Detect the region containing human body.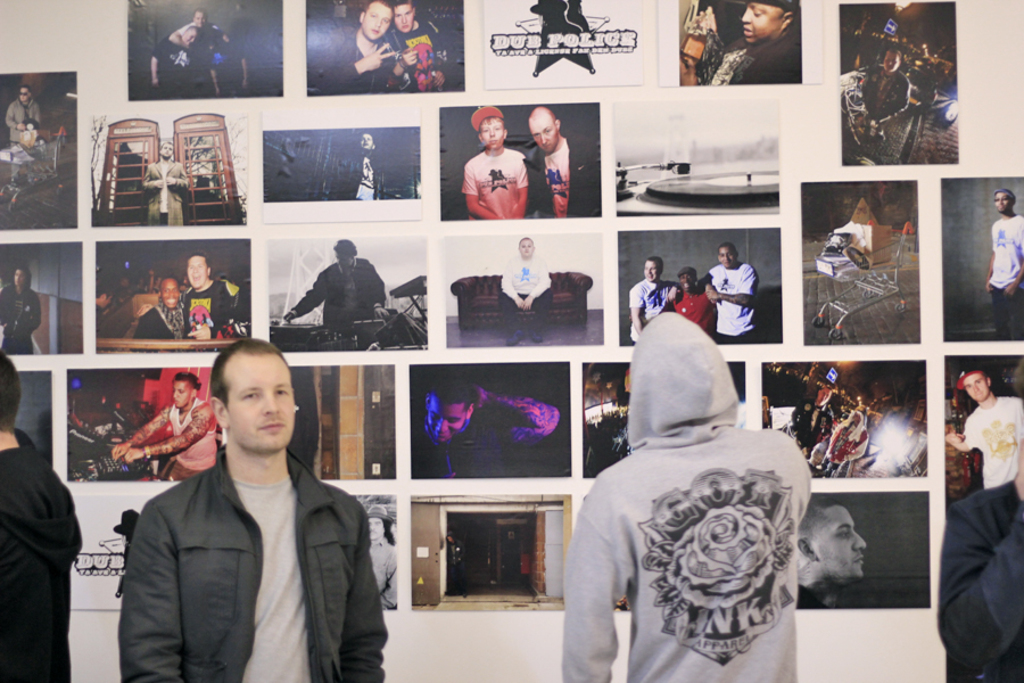
[0,265,39,346].
